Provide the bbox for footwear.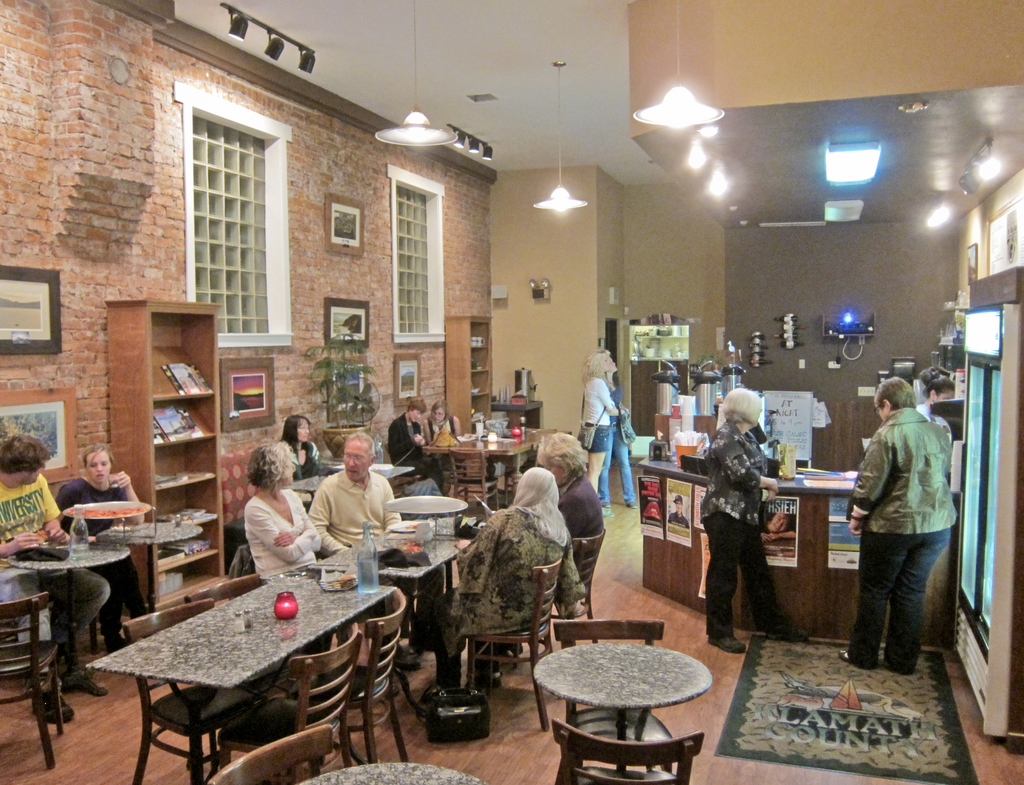
select_region(766, 624, 812, 643).
